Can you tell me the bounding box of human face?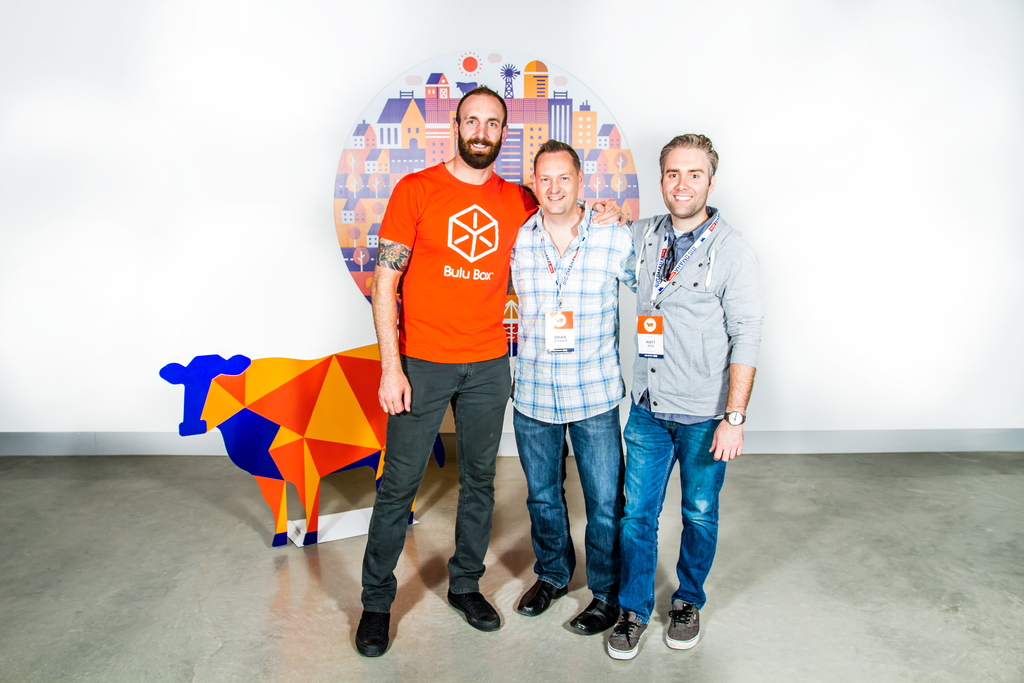
select_region(659, 147, 712, 220).
